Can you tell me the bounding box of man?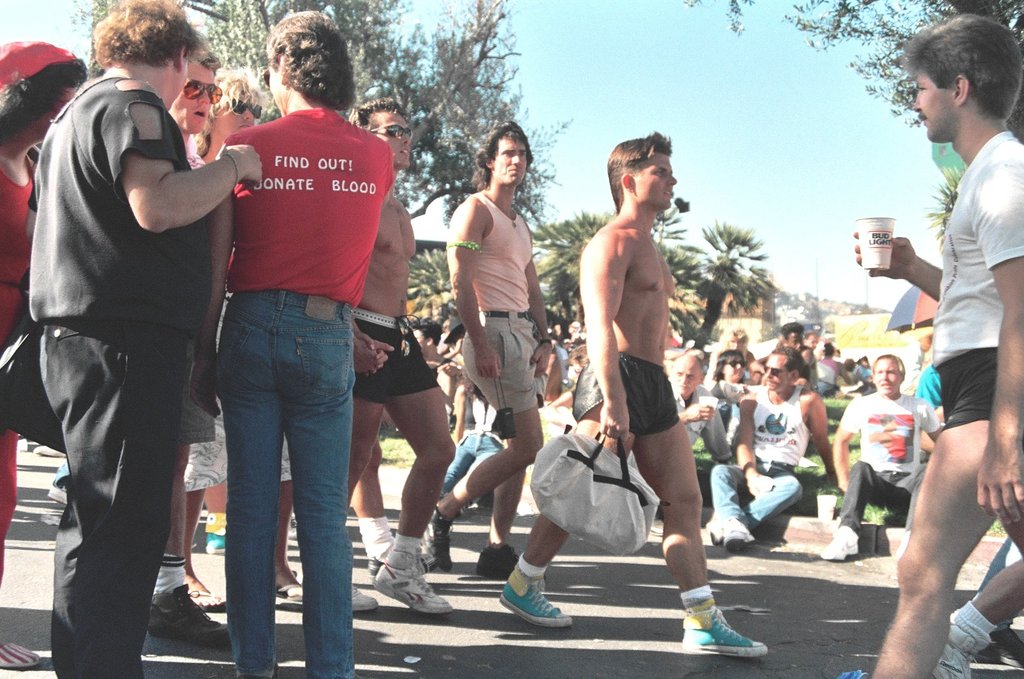
(left=0, top=43, right=113, bottom=606).
